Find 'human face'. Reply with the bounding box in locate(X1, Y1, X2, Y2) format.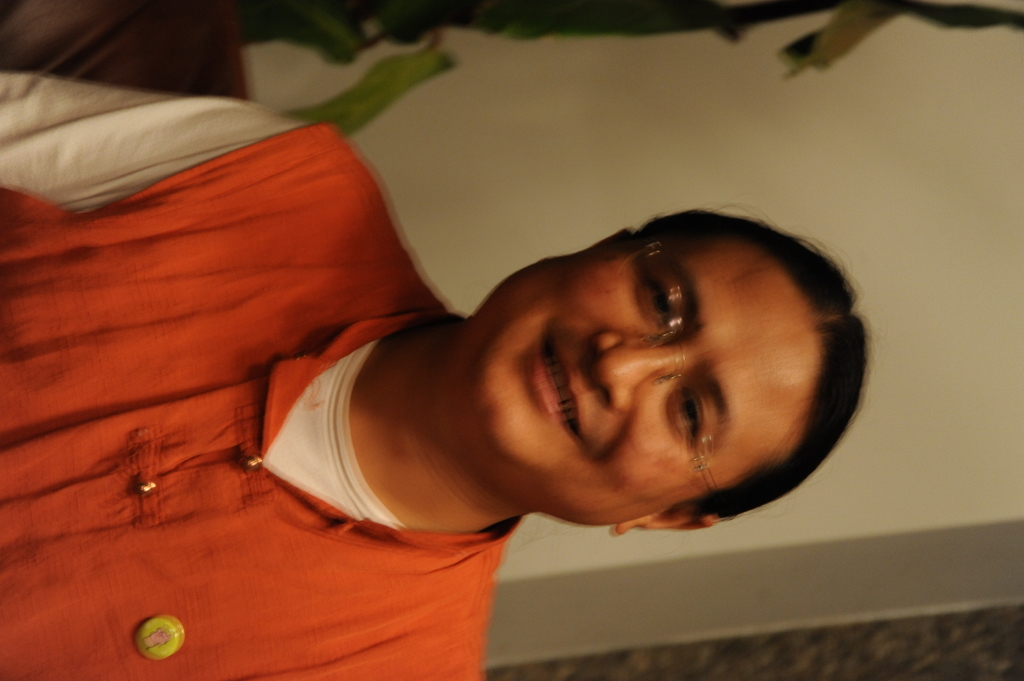
locate(472, 241, 824, 525).
